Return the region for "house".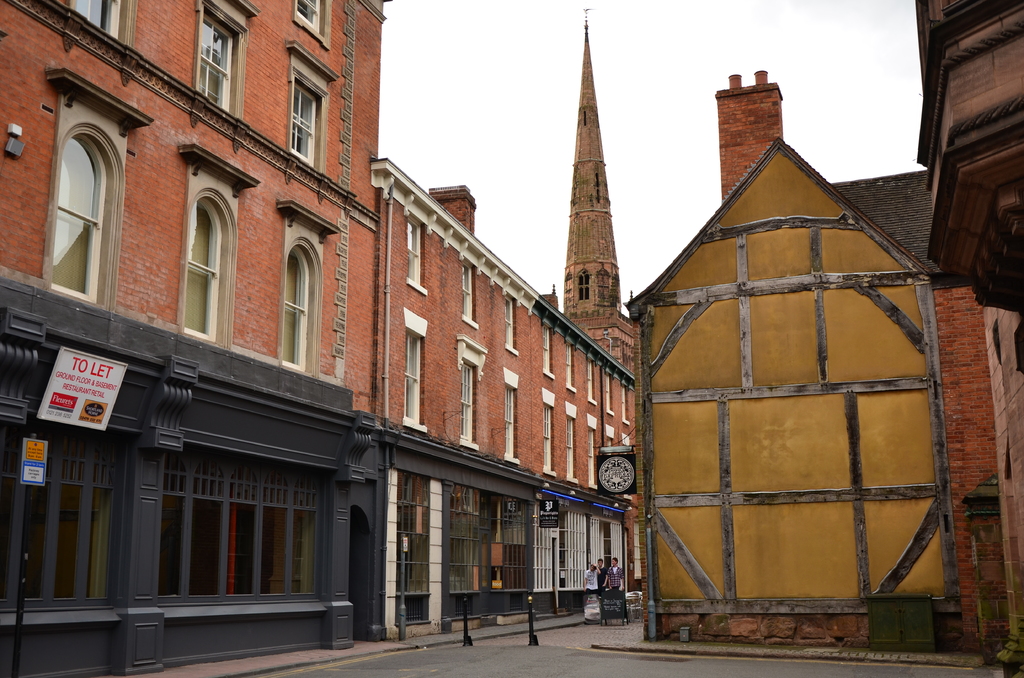
<box>621,72,984,661</box>.
